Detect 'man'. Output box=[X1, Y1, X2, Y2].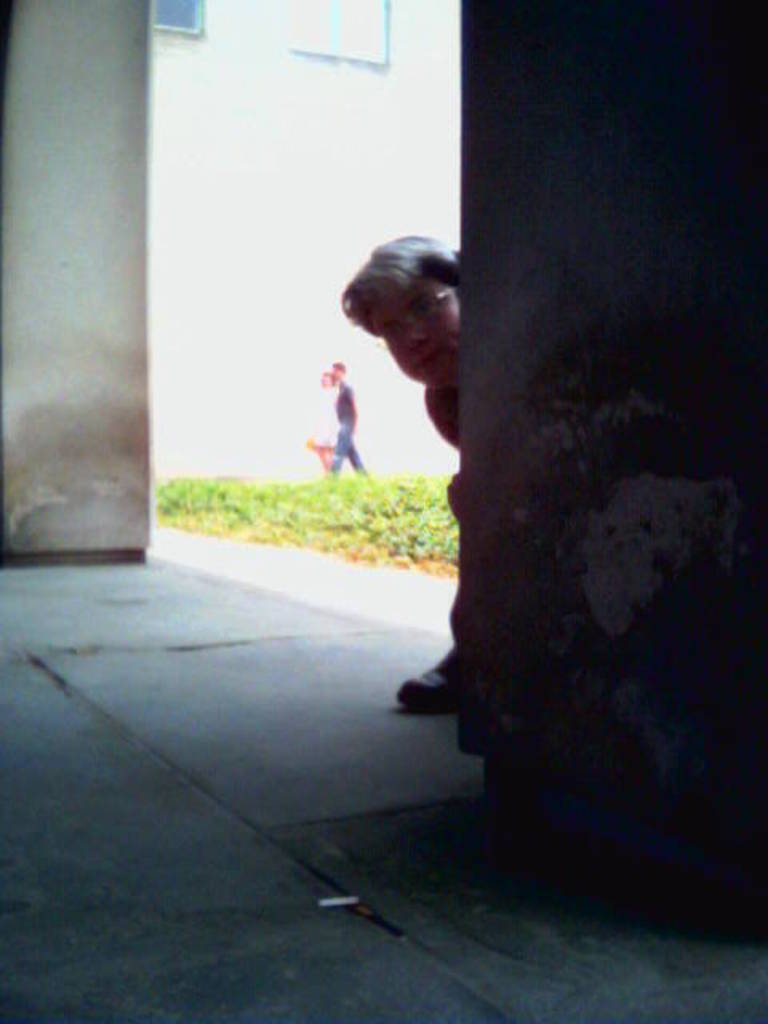
box=[331, 358, 371, 485].
